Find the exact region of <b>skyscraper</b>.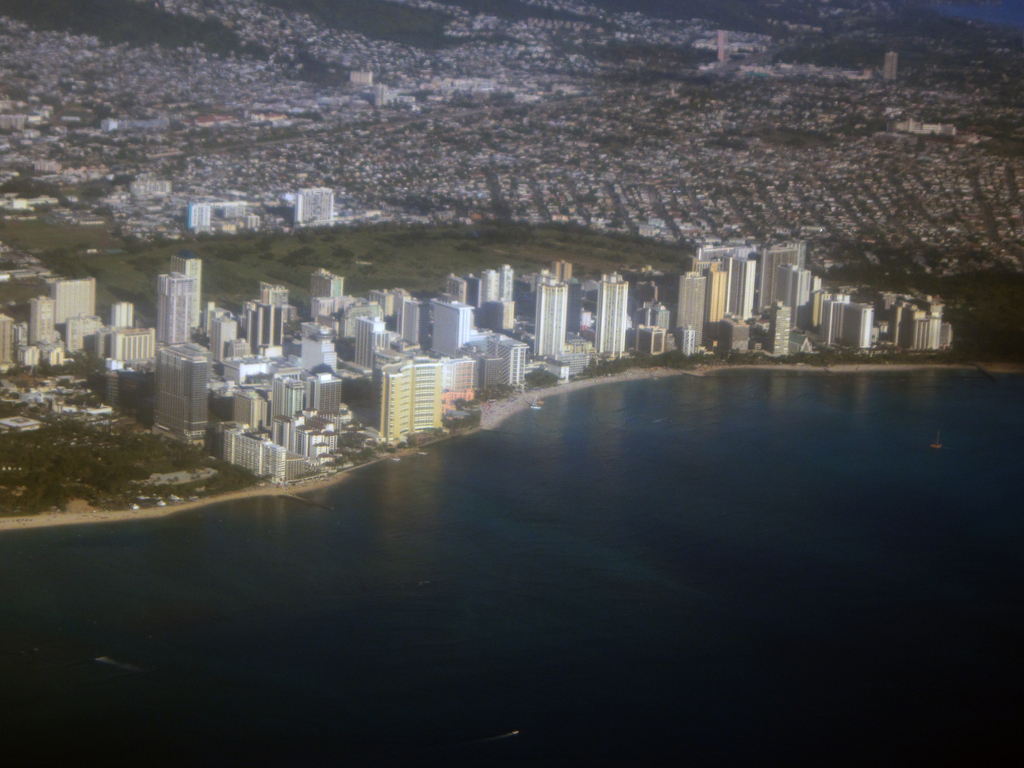
Exact region: [left=47, top=278, right=98, bottom=332].
